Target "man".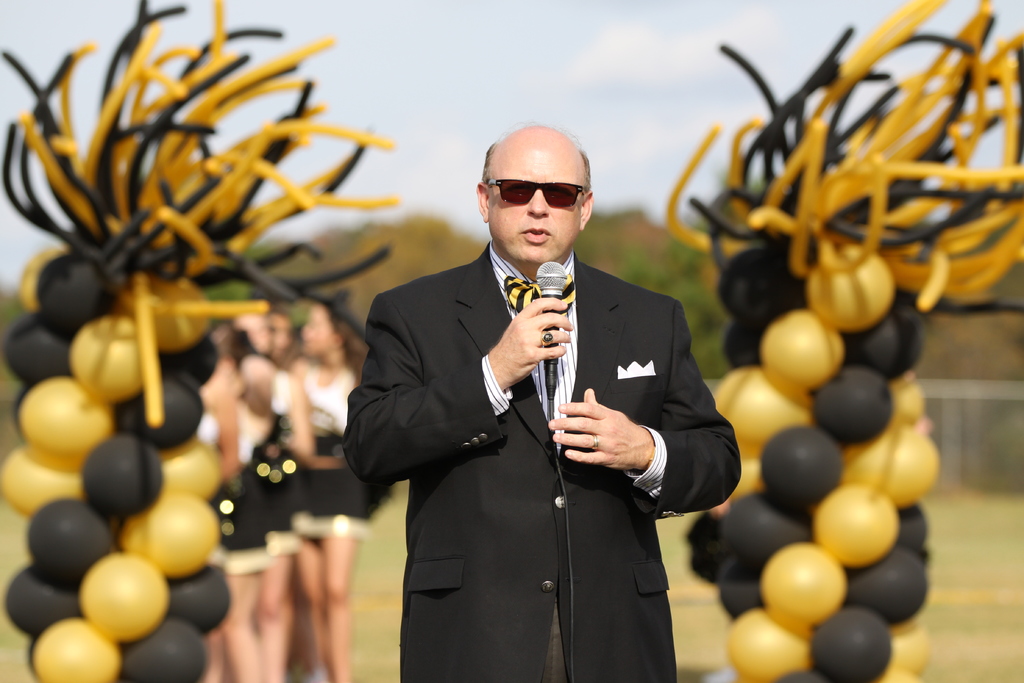
Target region: [left=353, top=103, right=716, bottom=657].
